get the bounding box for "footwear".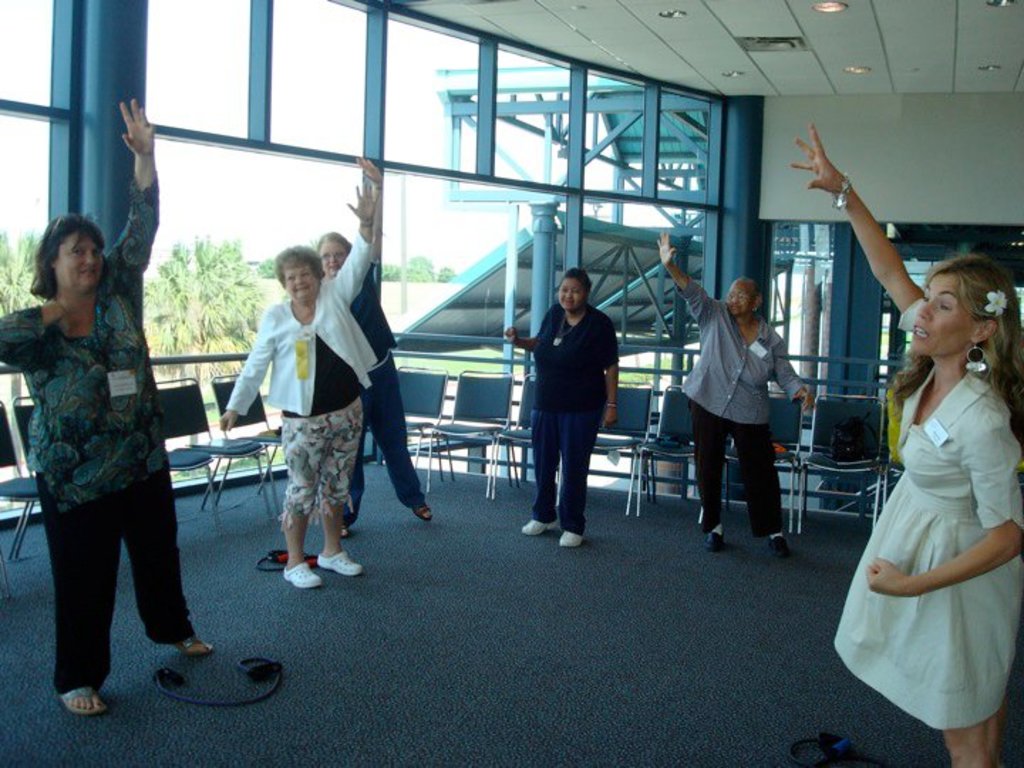
x1=552 y1=529 x2=583 y2=546.
